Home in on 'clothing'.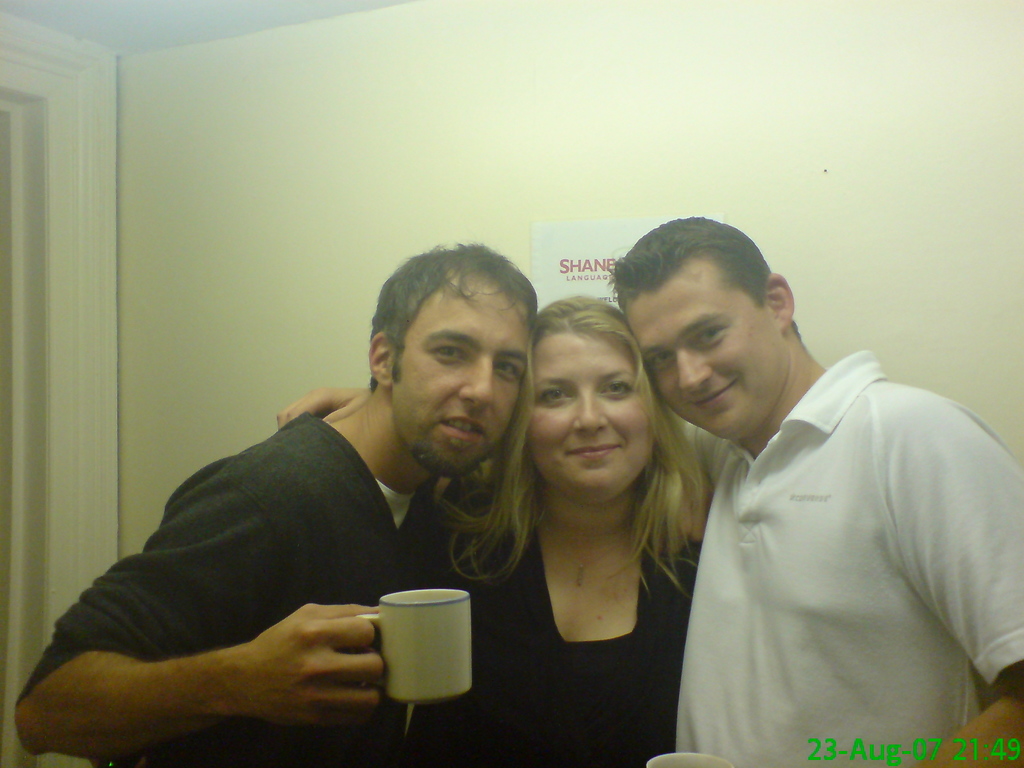
Homed in at [659, 318, 1014, 757].
